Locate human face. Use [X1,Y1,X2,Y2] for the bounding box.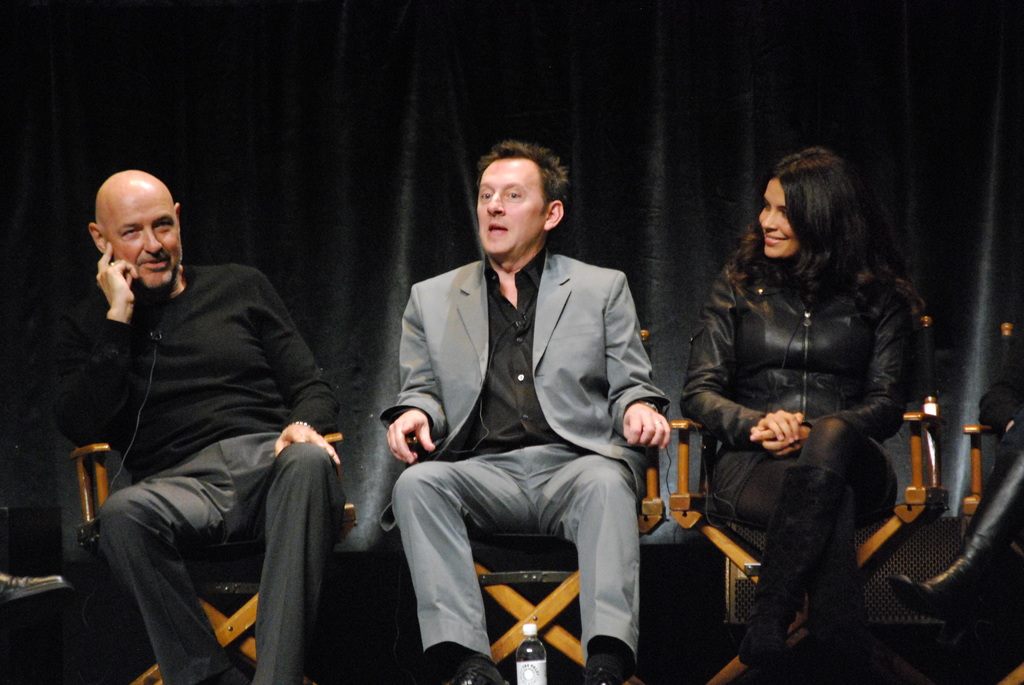
[473,157,545,253].
